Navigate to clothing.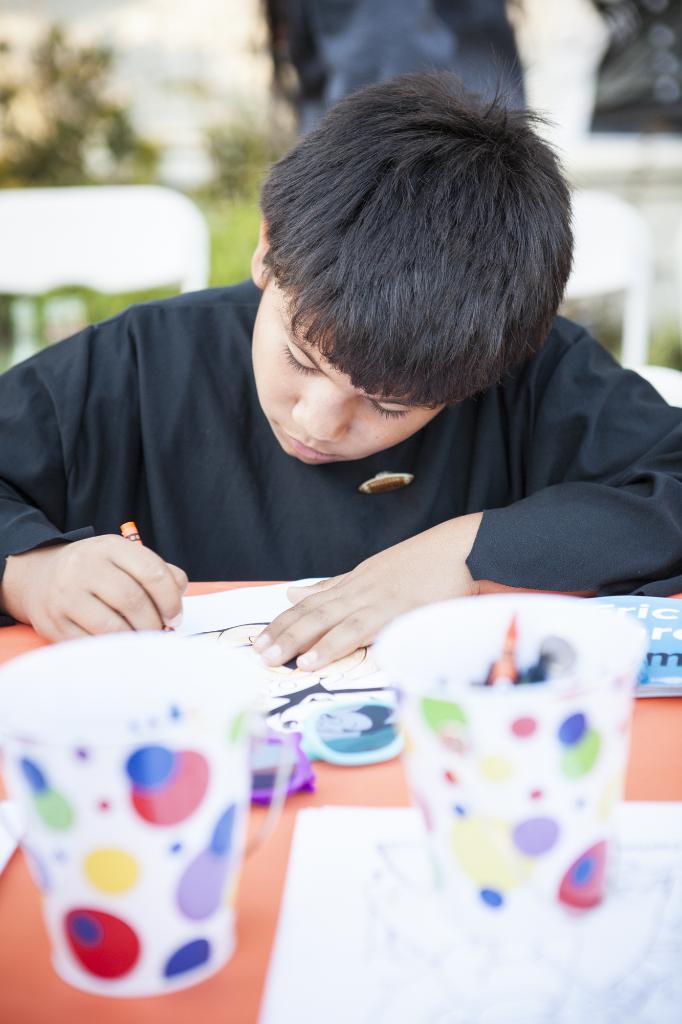
Navigation target: {"left": 268, "top": 0, "right": 528, "bottom": 152}.
